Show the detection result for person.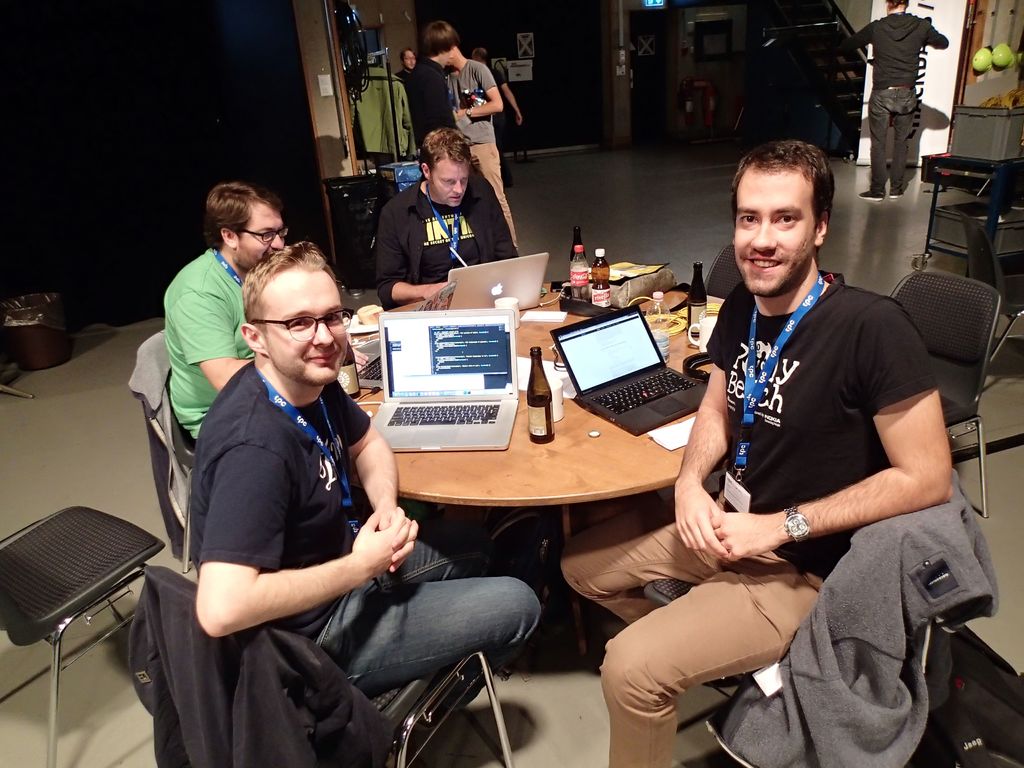
[x1=447, y1=33, x2=518, y2=239].
